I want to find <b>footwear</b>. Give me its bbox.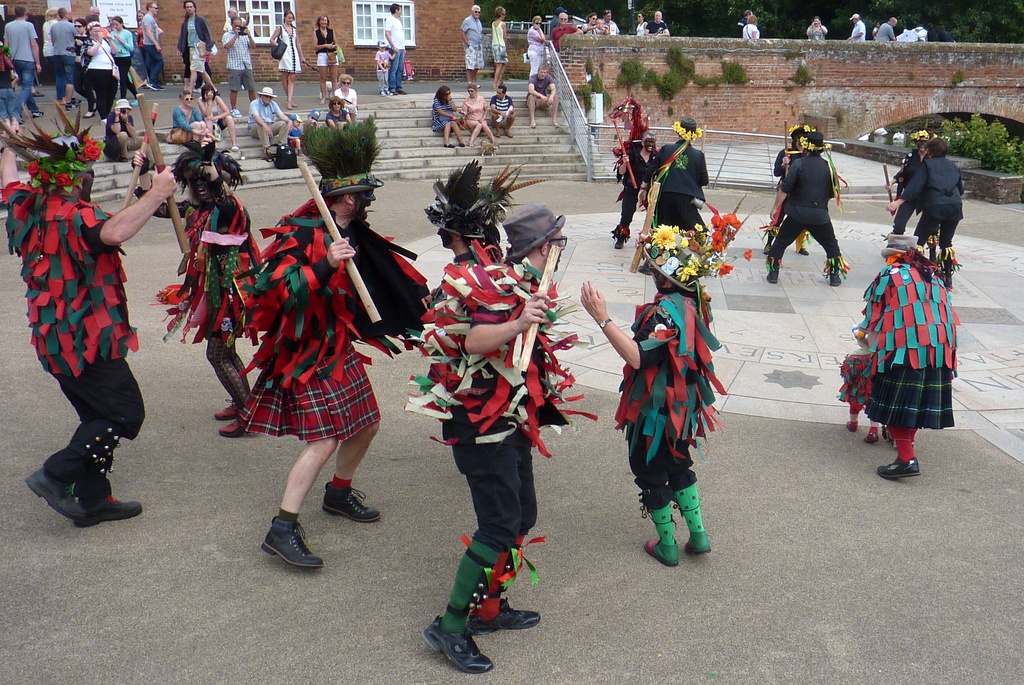
[231, 143, 236, 150].
